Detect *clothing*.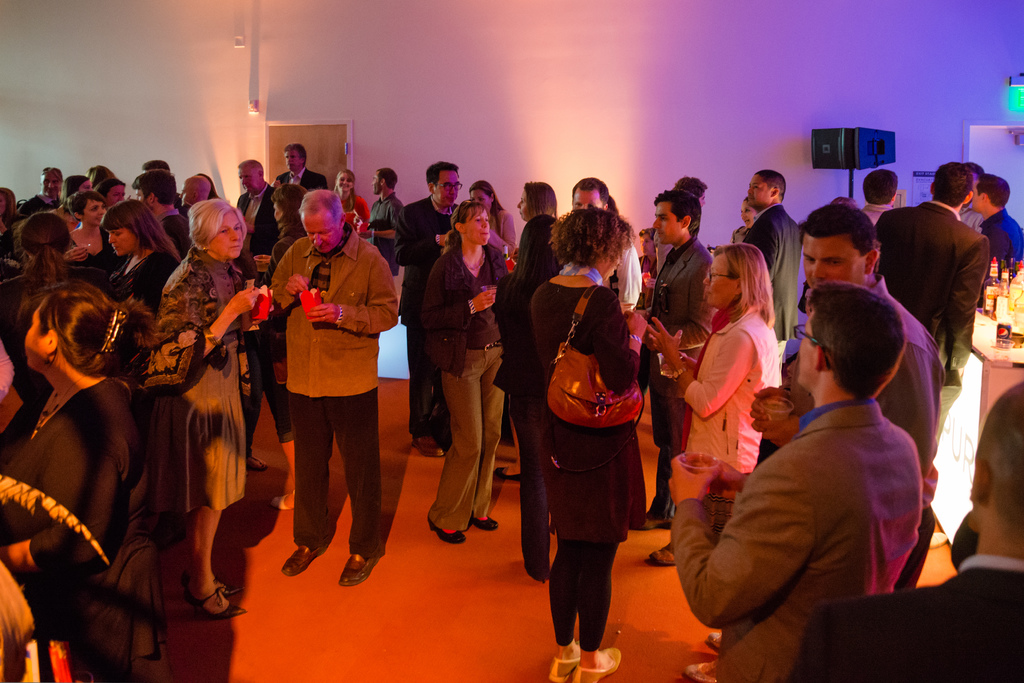
Detected at left=563, top=241, right=633, bottom=318.
